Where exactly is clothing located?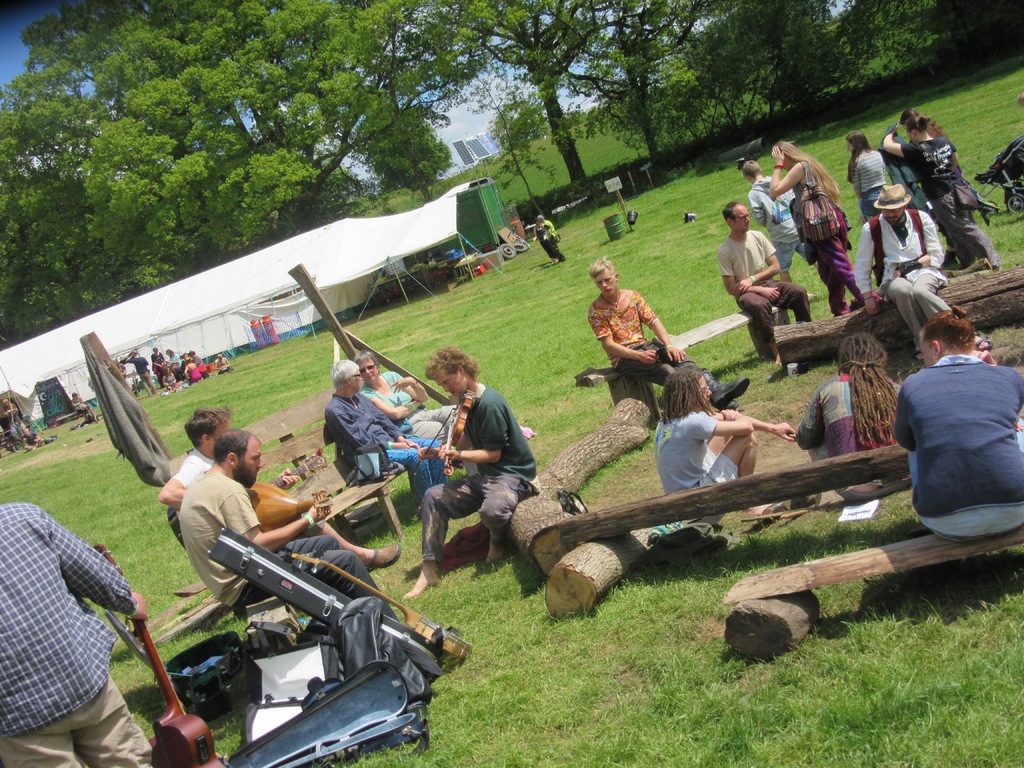
Its bounding box is {"x1": 166, "y1": 369, "x2": 178, "y2": 387}.
